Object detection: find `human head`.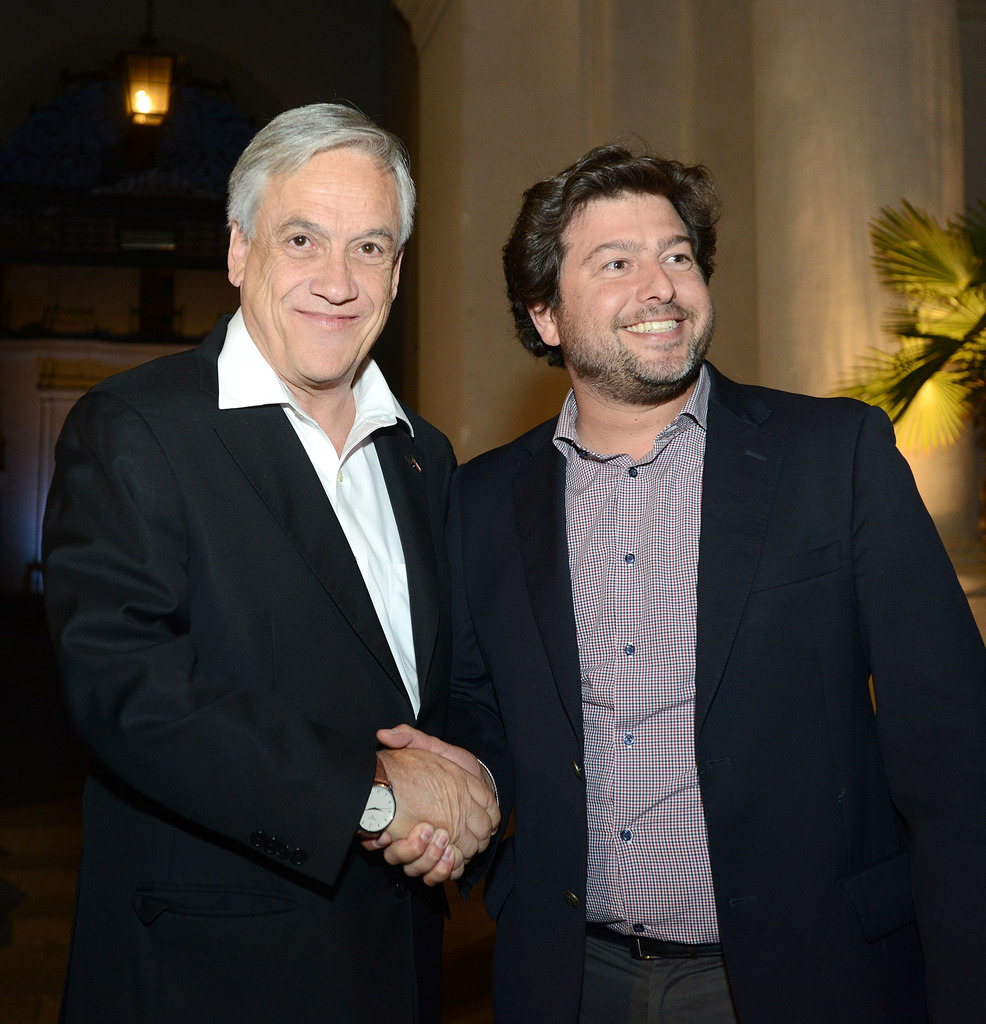
501:147:723:386.
